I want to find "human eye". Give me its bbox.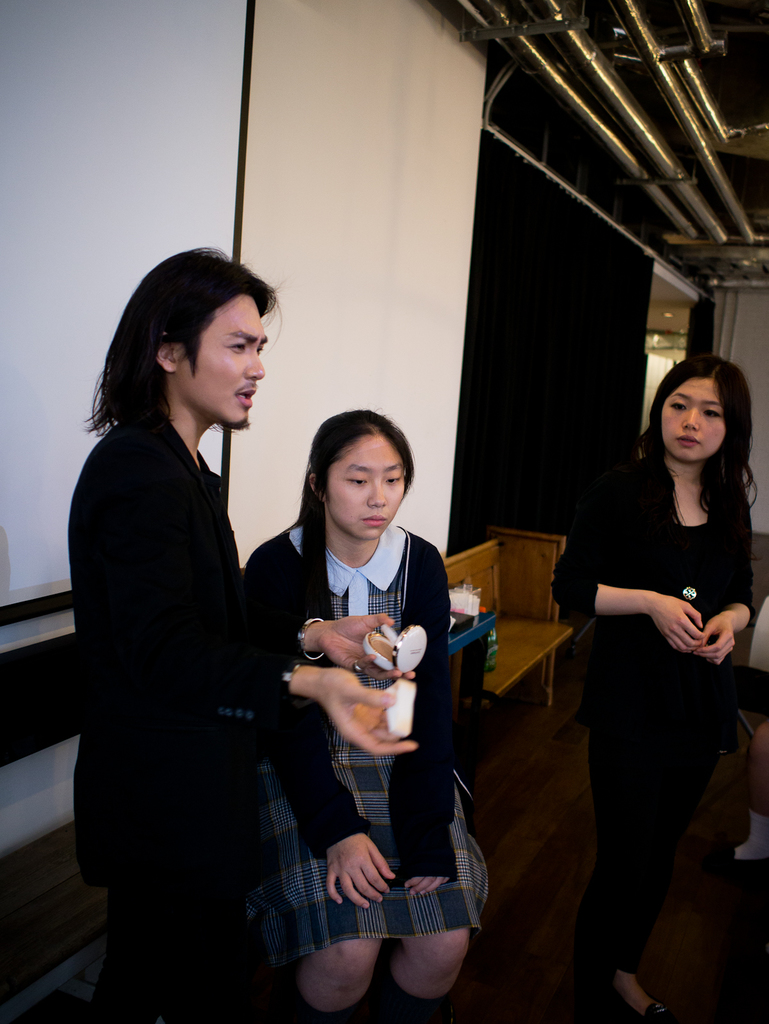
{"left": 229, "top": 340, "right": 245, "bottom": 352}.
